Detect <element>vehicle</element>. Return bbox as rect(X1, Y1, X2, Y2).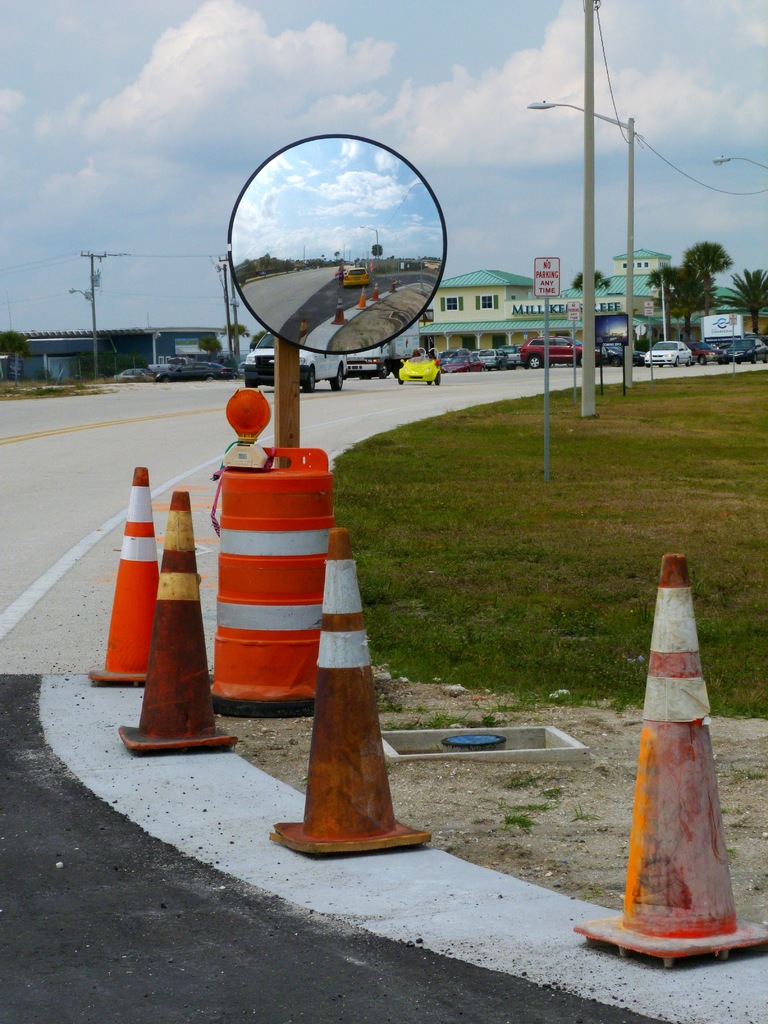
rect(116, 369, 146, 384).
